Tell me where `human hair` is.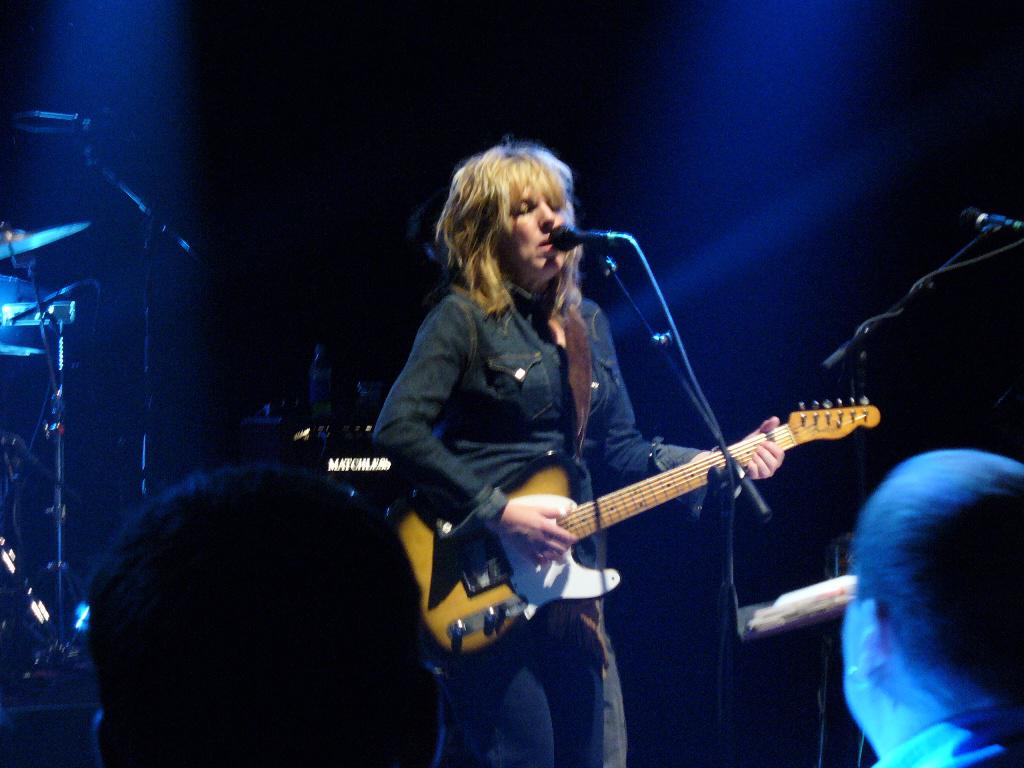
`human hair` is at left=85, top=469, right=434, bottom=767.
